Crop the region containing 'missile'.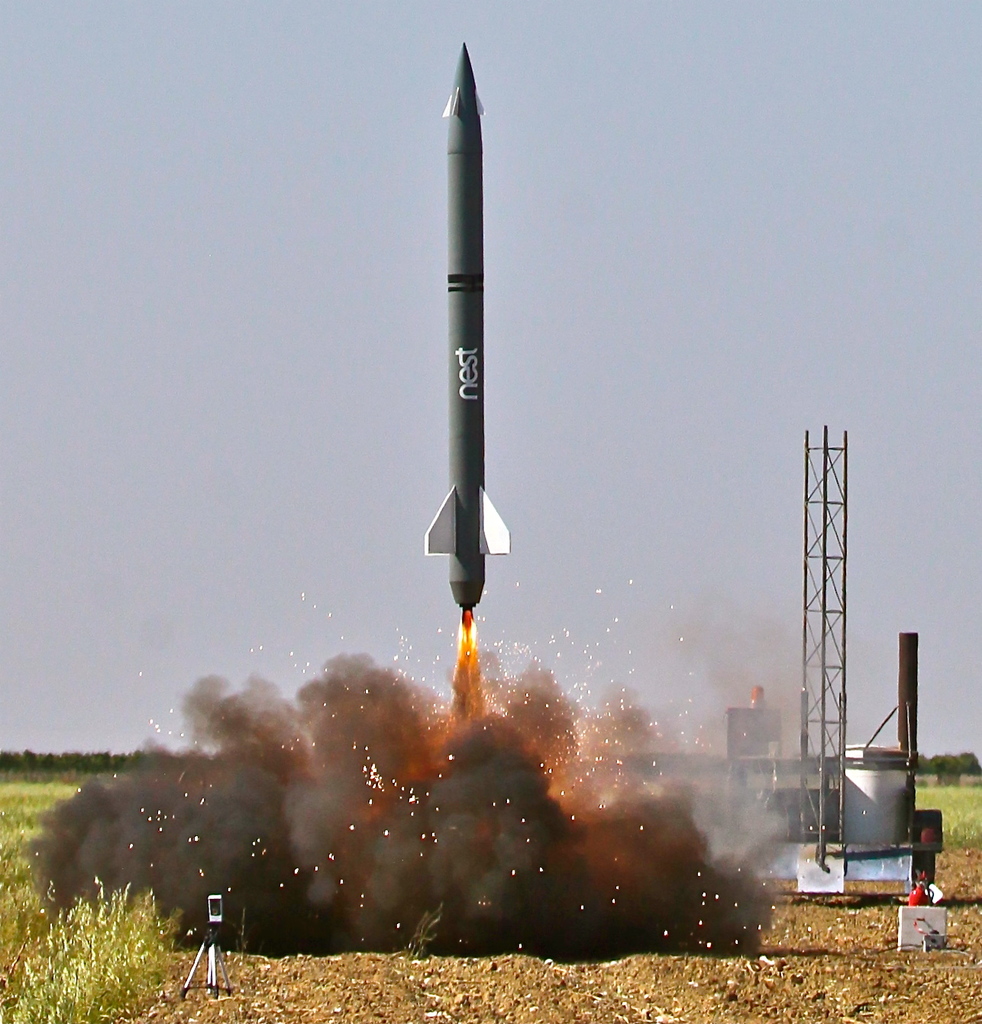
Crop region: [423, 40, 515, 611].
